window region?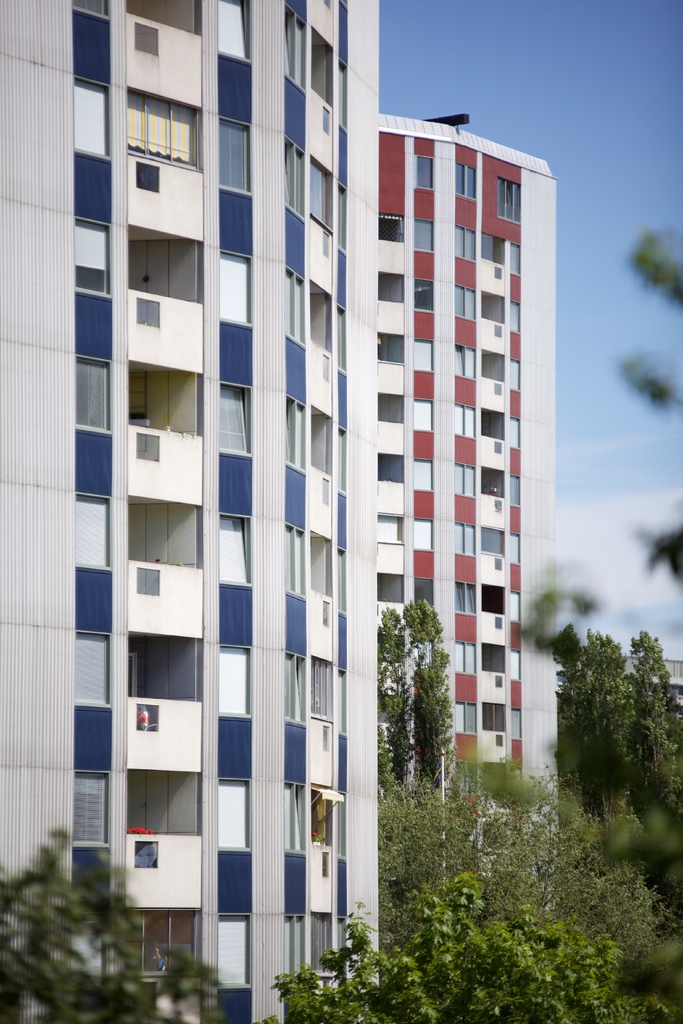
{"left": 68, "top": 3, "right": 115, "bottom": 20}
